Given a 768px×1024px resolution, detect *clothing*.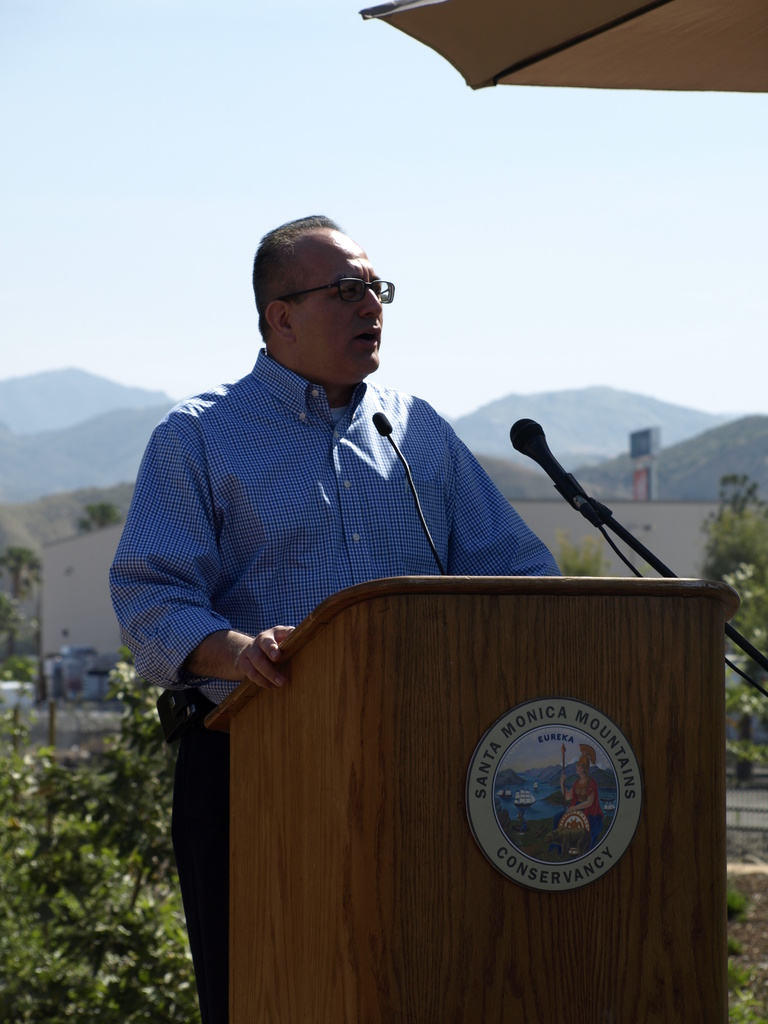
locate(107, 355, 566, 716).
